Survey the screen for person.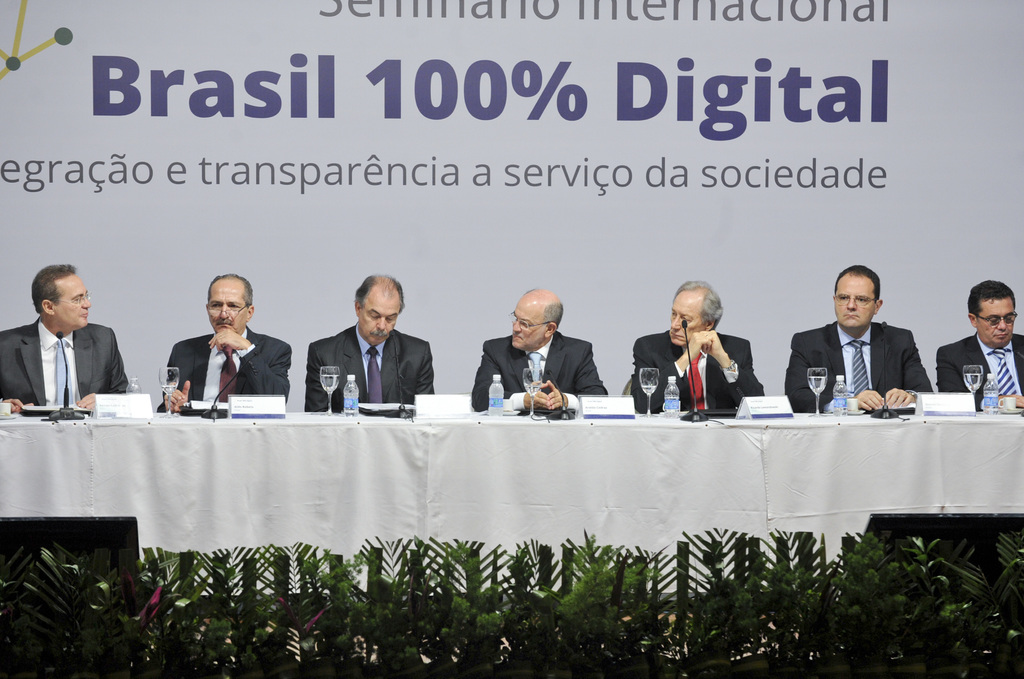
Survey found: crop(474, 281, 609, 418).
